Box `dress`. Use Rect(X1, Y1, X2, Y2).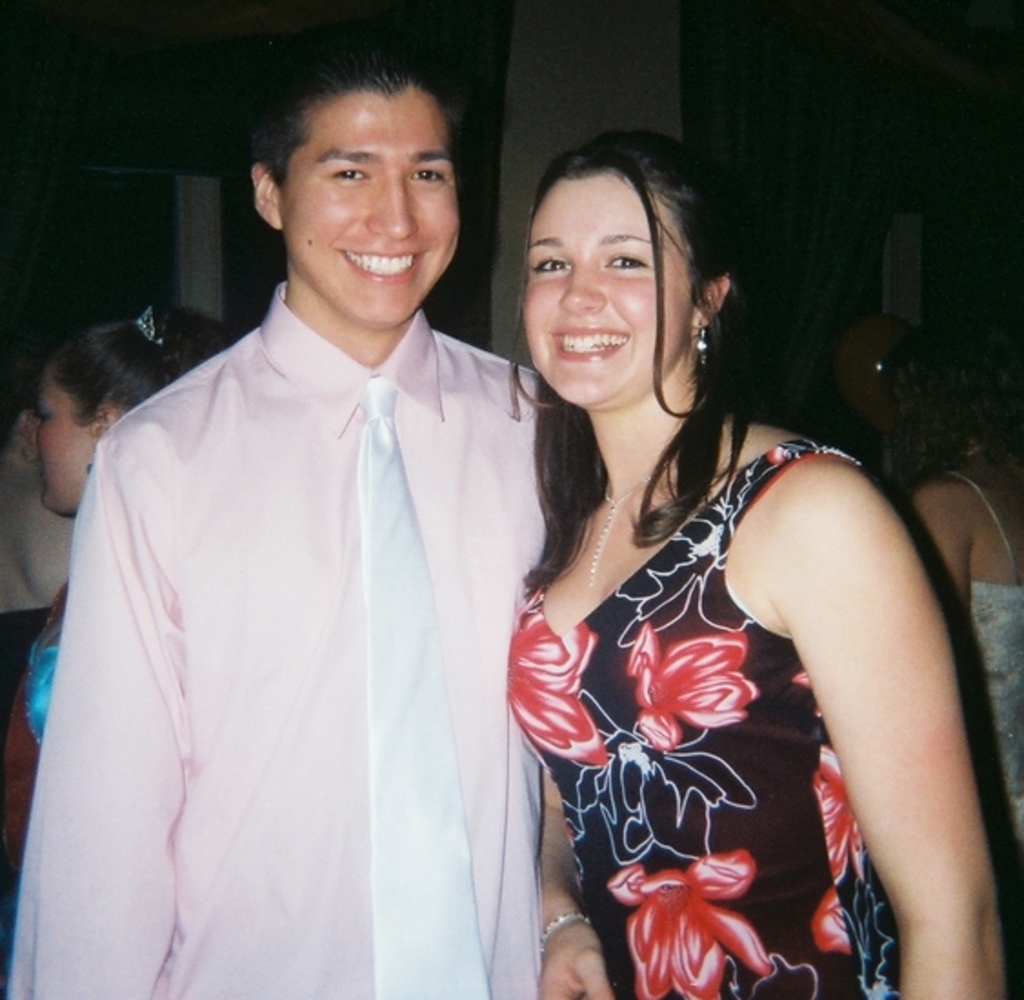
Rect(33, 600, 78, 762).
